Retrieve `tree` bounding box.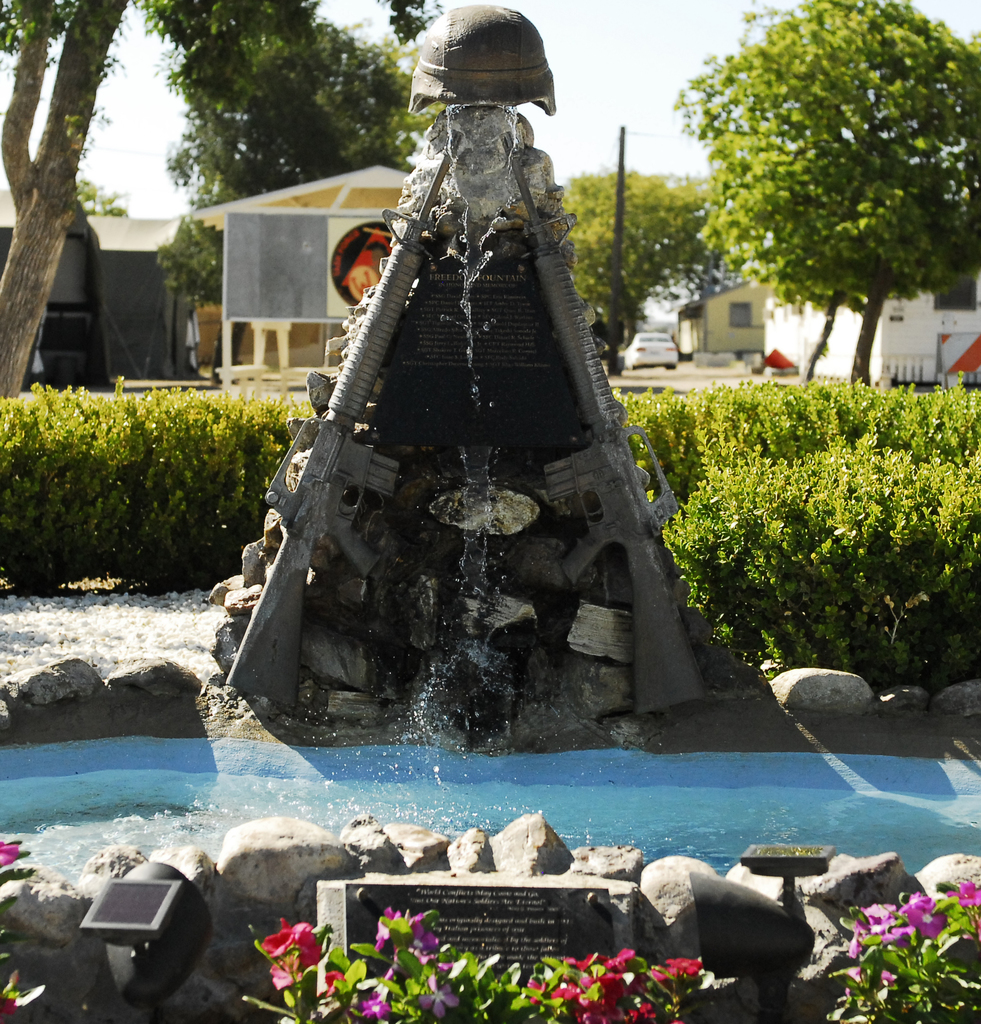
Bounding box: BBox(161, 0, 418, 368).
